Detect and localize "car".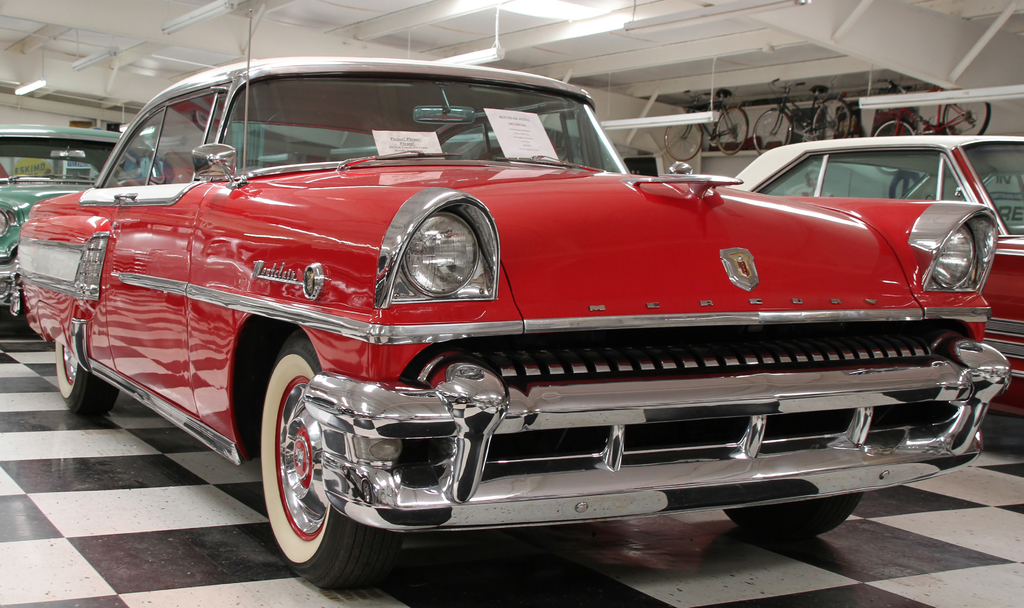
Localized at crop(6, 63, 1023, 583).
